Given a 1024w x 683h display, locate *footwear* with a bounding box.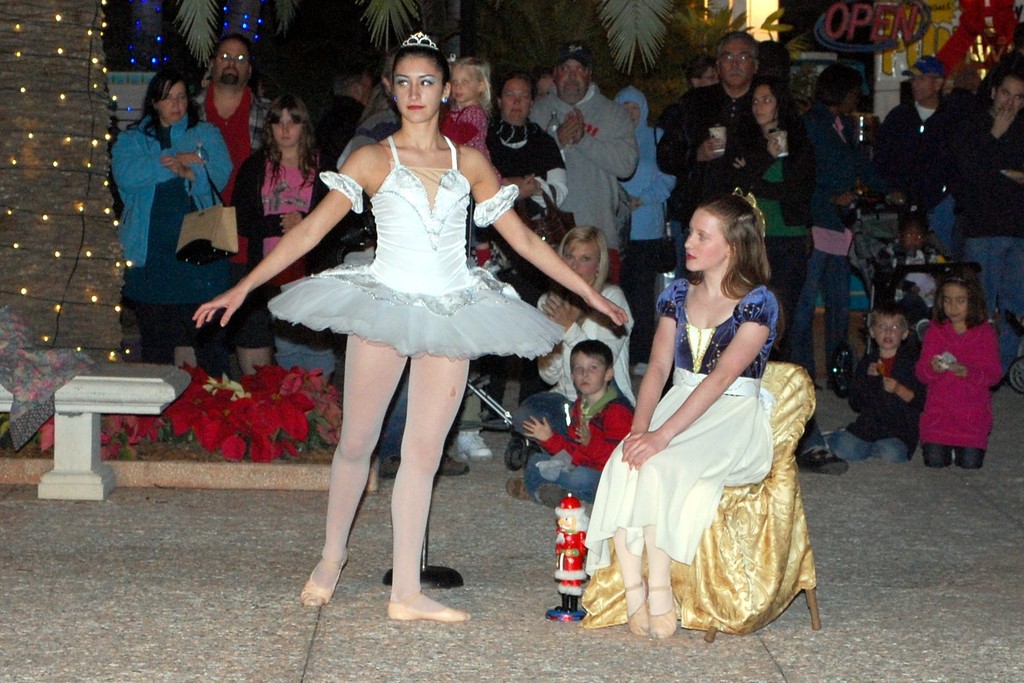
Located: (left=804, top=447, right=852, bottom=474).
